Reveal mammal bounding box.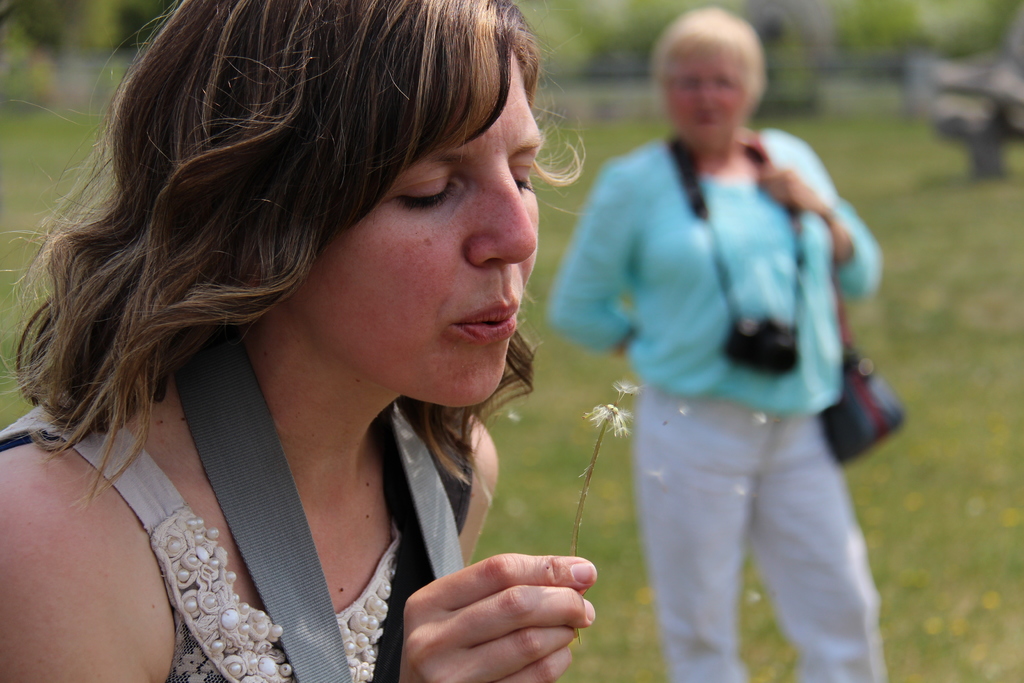
Revealed: bbox=(0, 0, 594, 682).
